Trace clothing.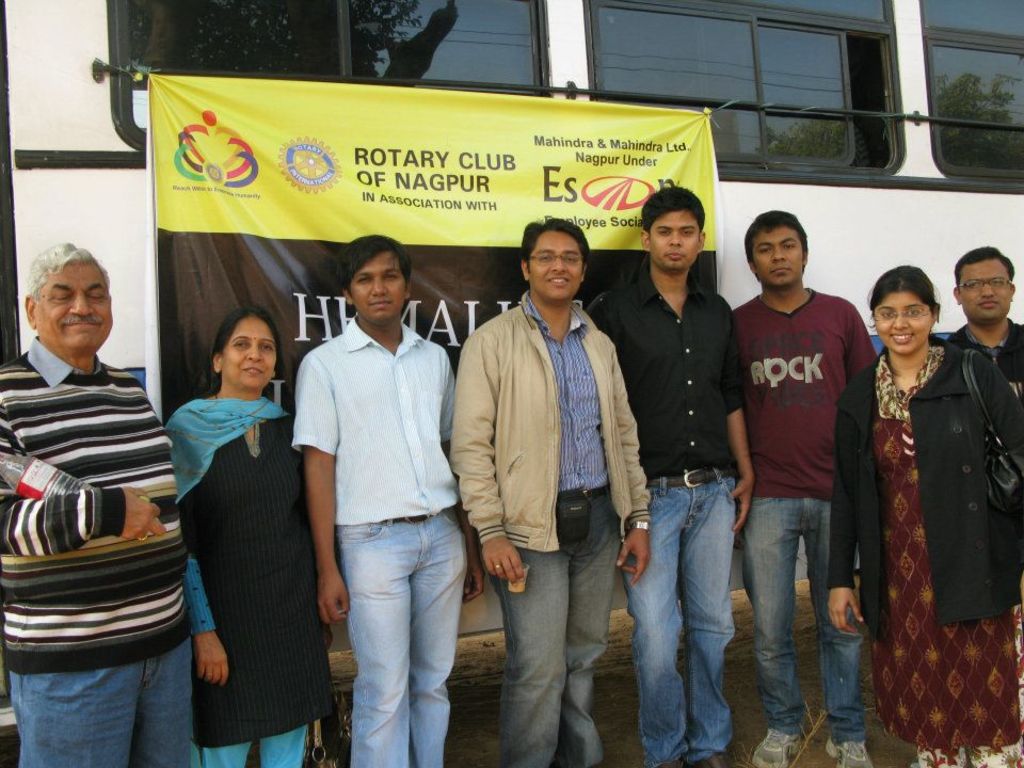
Traced to bbox=(727, 281, 876, 739).
